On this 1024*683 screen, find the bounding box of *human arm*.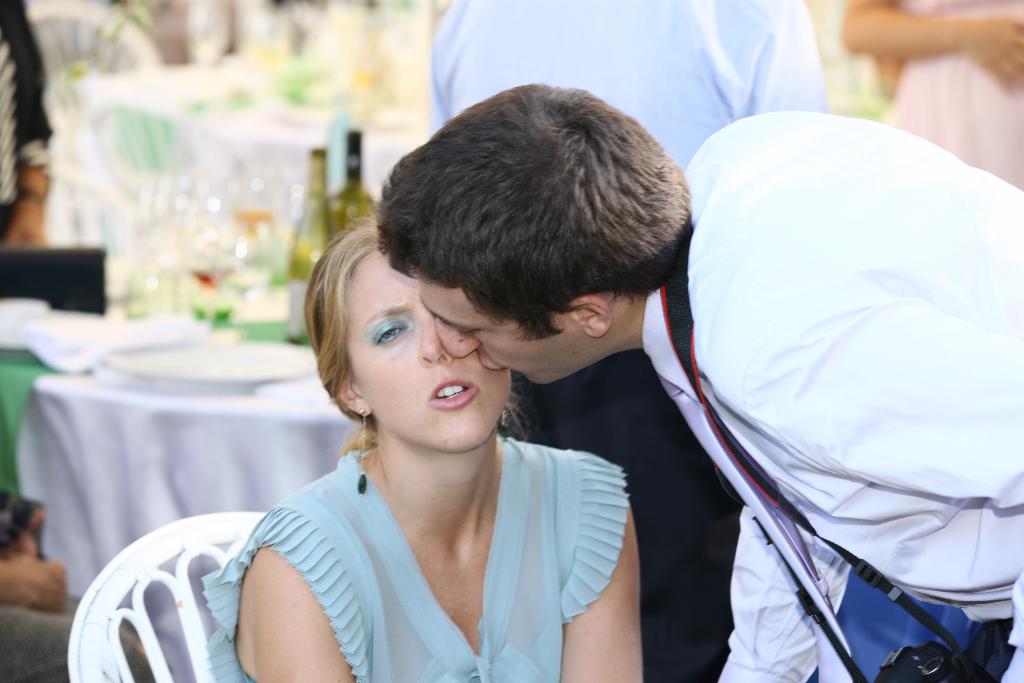
Bounding box: box(214, 511, 344, 673).
